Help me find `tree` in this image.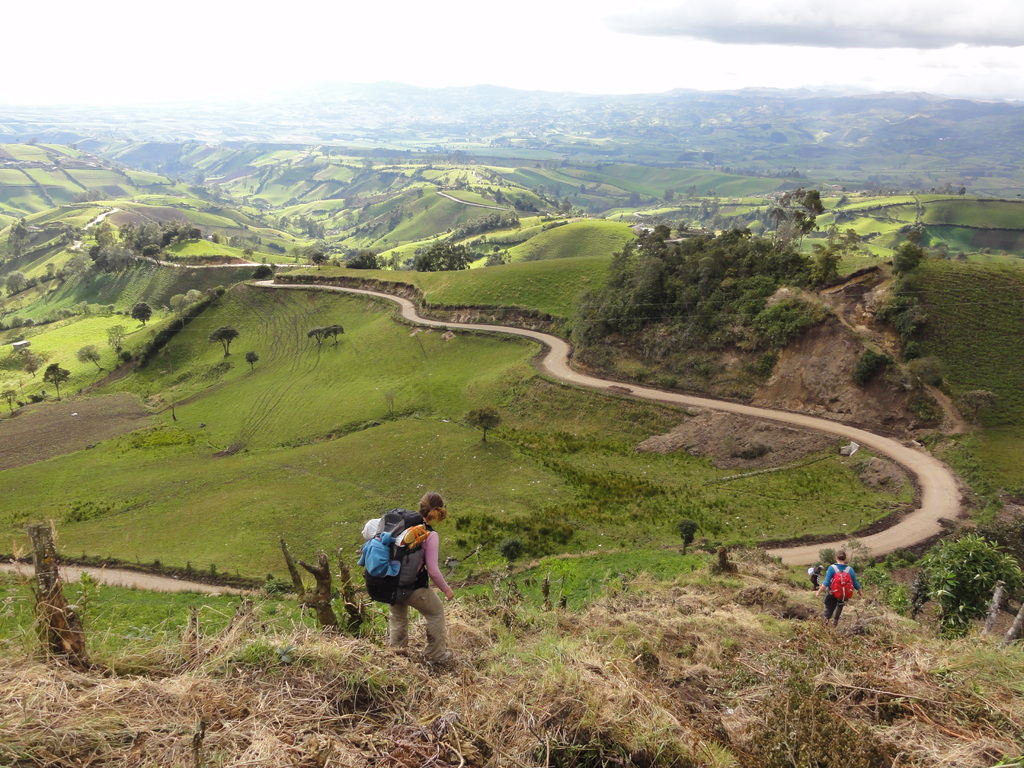
Found it: bbox=(205, 325, 238, 353).
